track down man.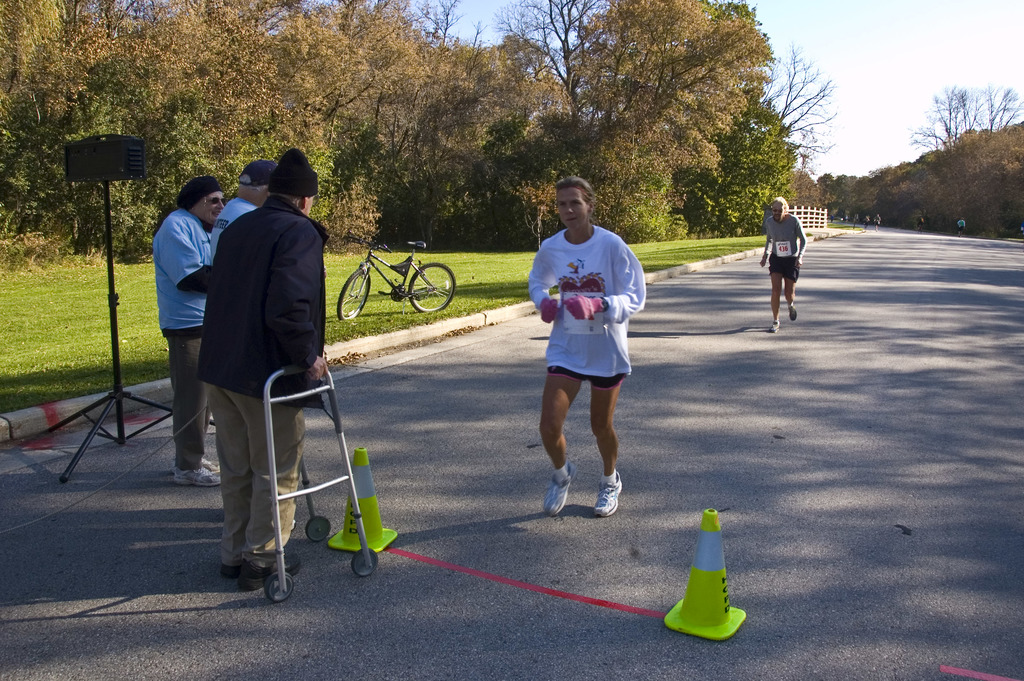
Tracked to box(917, 217, 925, 233).
